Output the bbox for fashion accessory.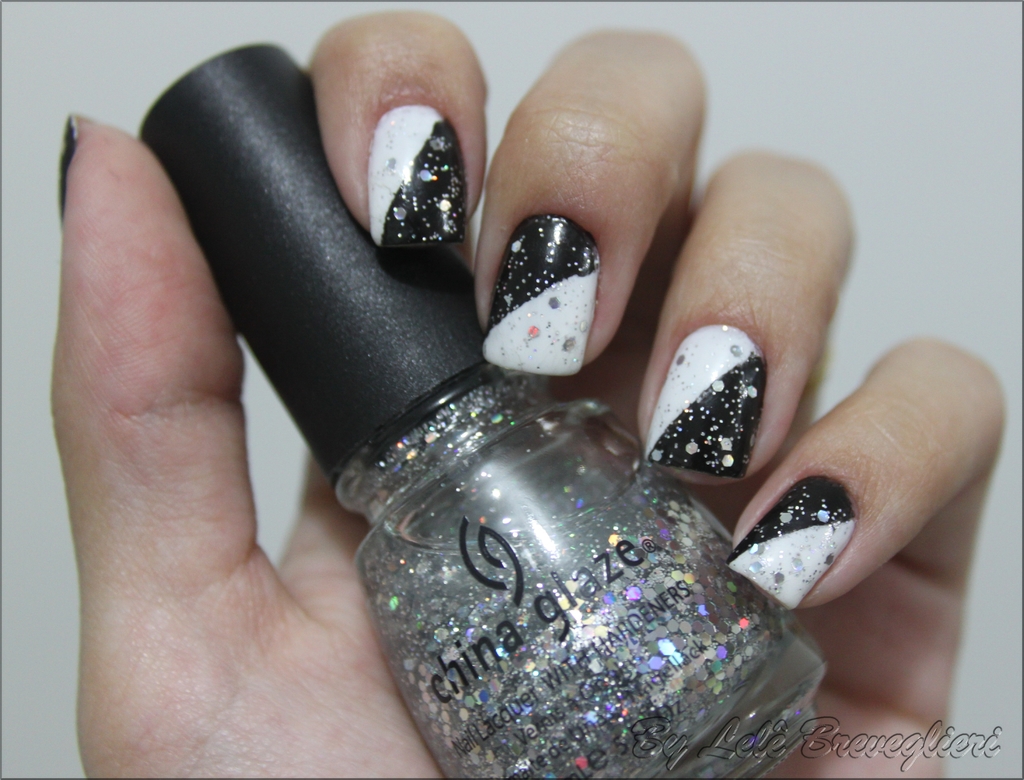
[485,217,602,377].
